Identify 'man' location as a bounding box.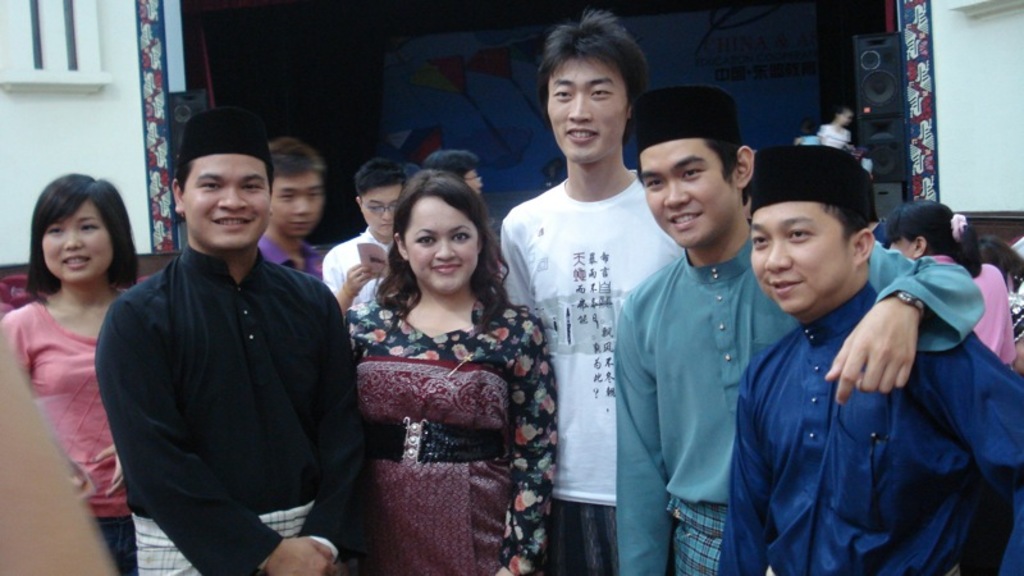
bbox=(498, 8, 686, 575).
